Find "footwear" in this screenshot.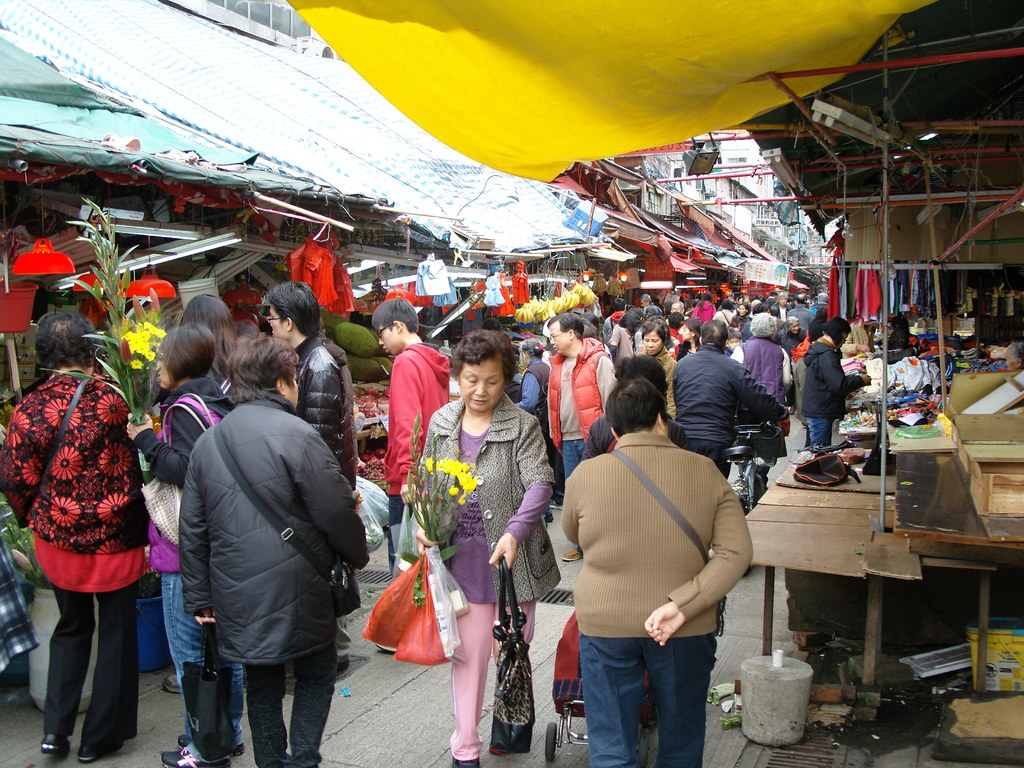
The bounding box for "footwear" is left=445, top=750, right=483, bottom=767.
